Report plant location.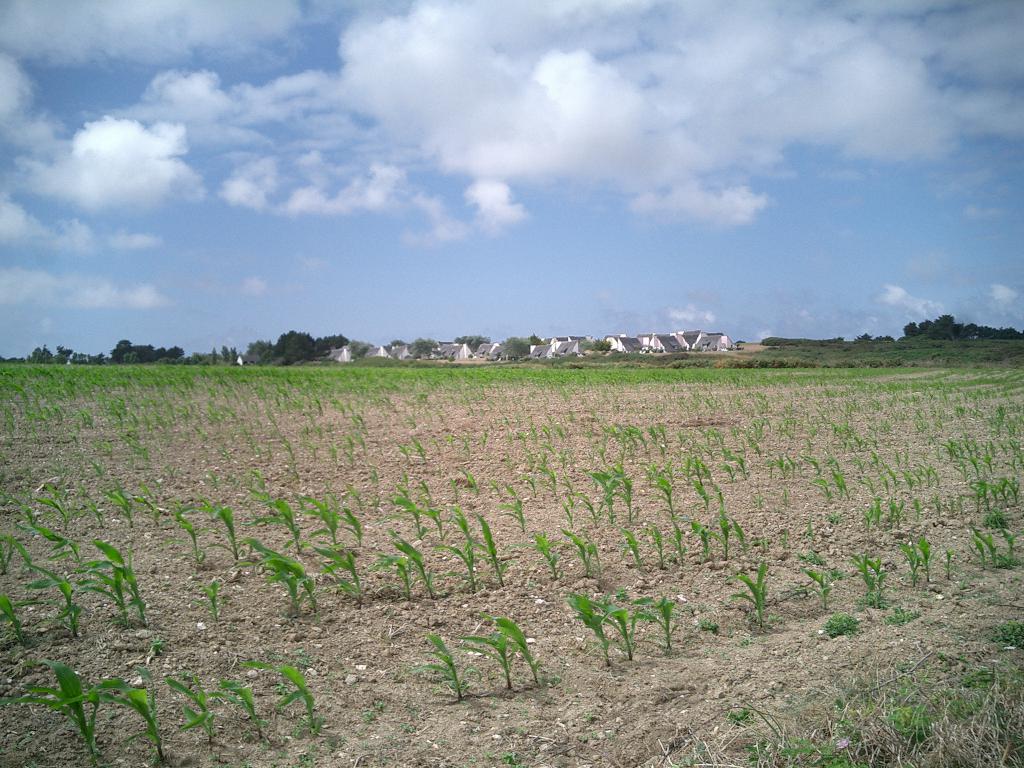
Report: region(0, 586, 34, 646).
